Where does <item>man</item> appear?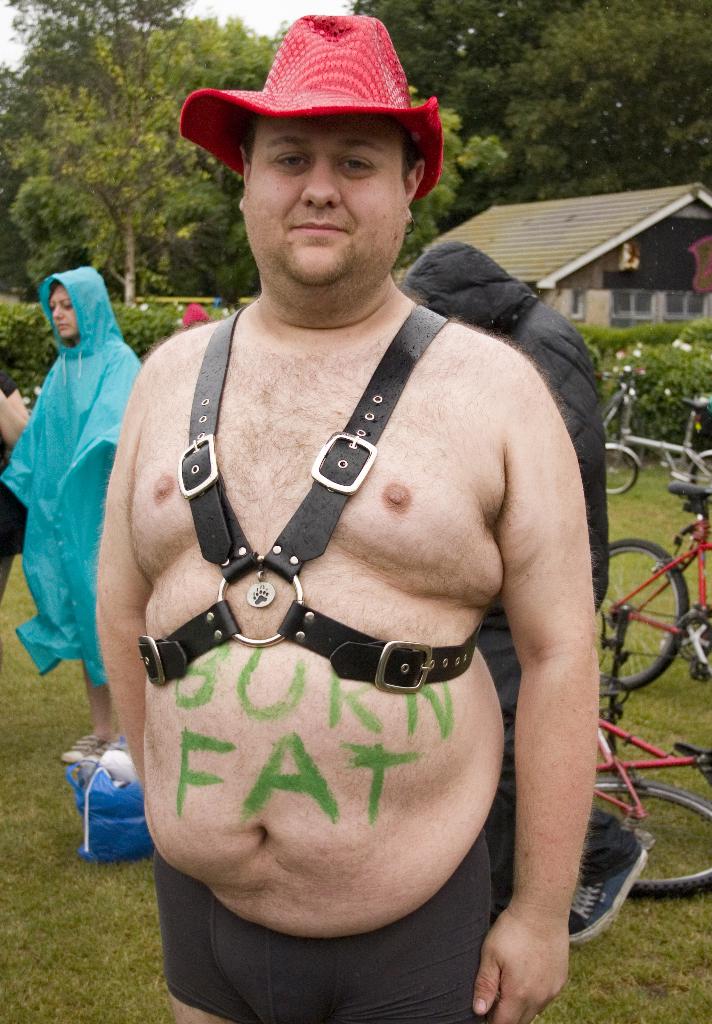
Appears at l=9, t=265, r=147, b=833.
